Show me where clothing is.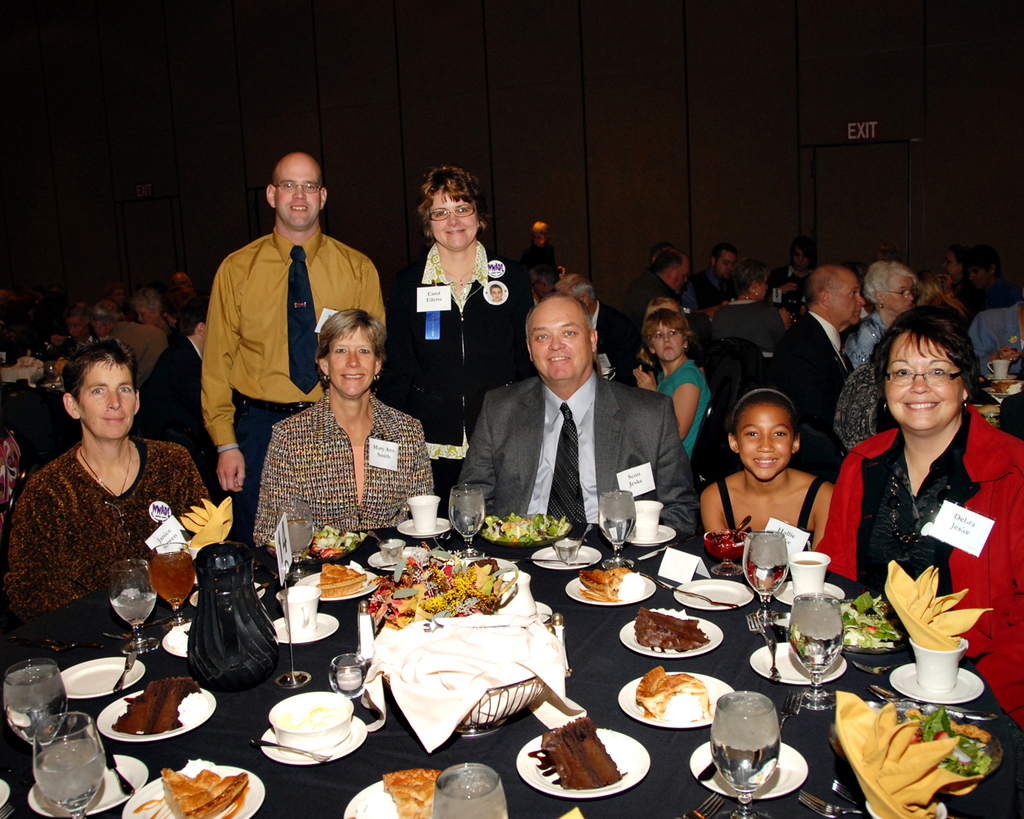
clothing is at detection(843, 308, 888, 366).
